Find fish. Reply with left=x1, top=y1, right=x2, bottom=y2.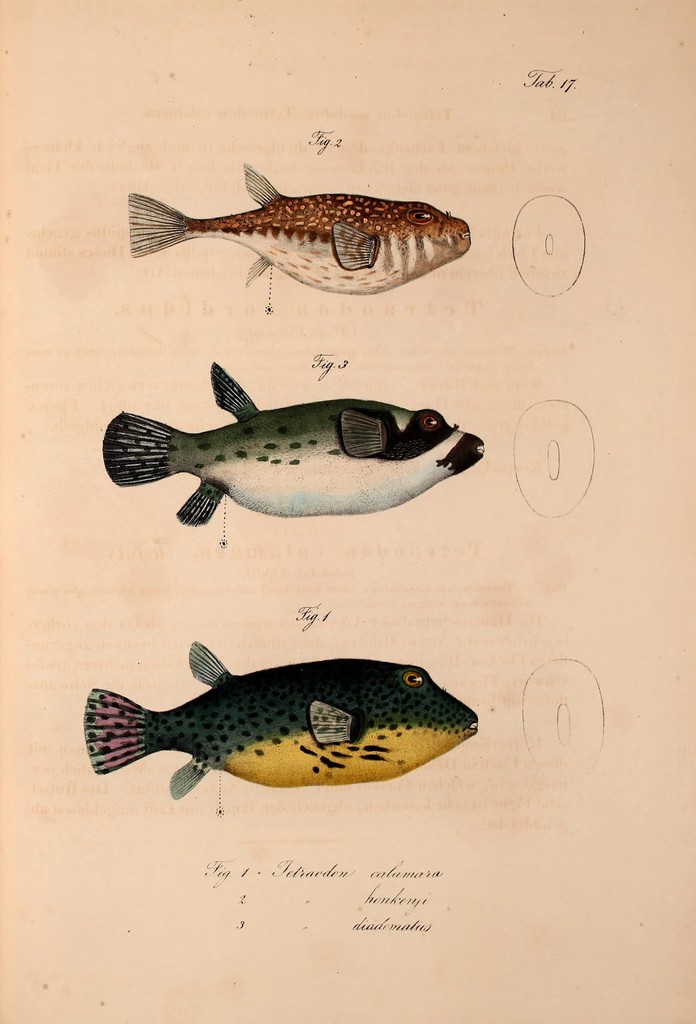
left=68, top=637, right=468, bottom=807.
